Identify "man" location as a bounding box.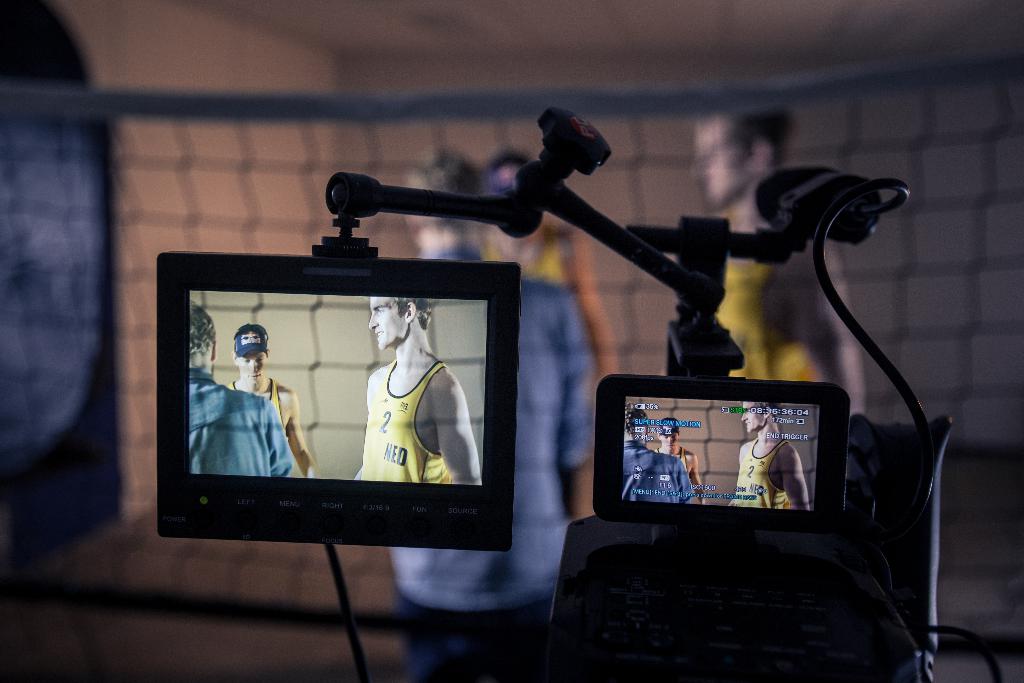
729 393 810 511.
